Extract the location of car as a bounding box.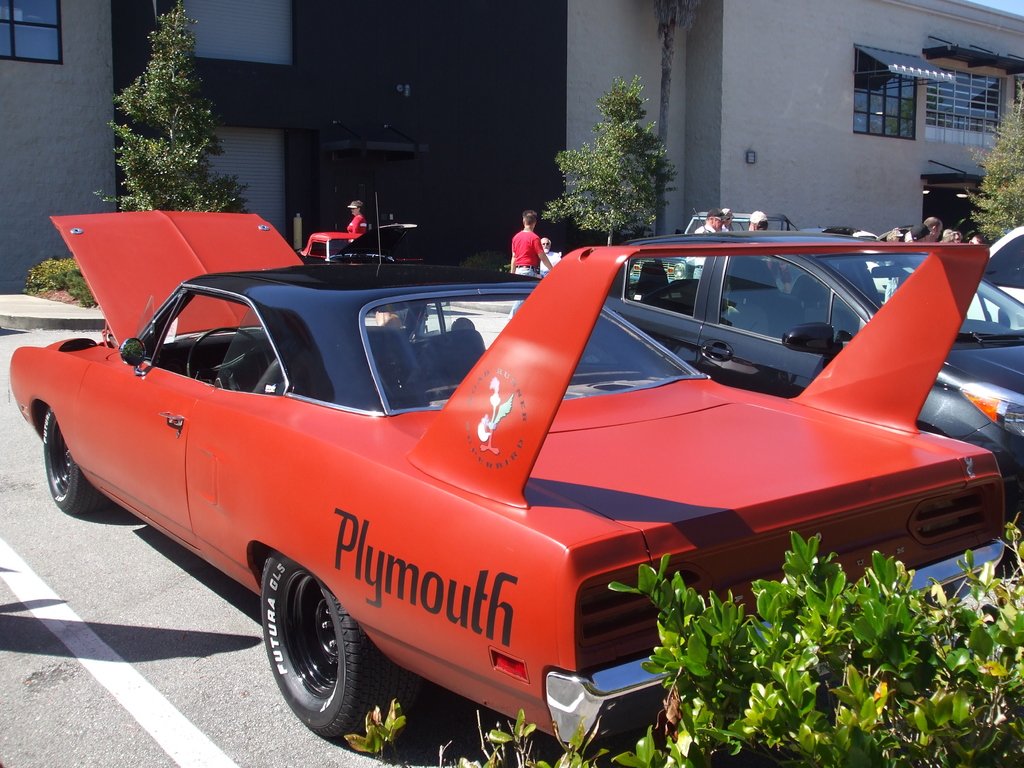
select_region(506, 230, 1023, 577).
